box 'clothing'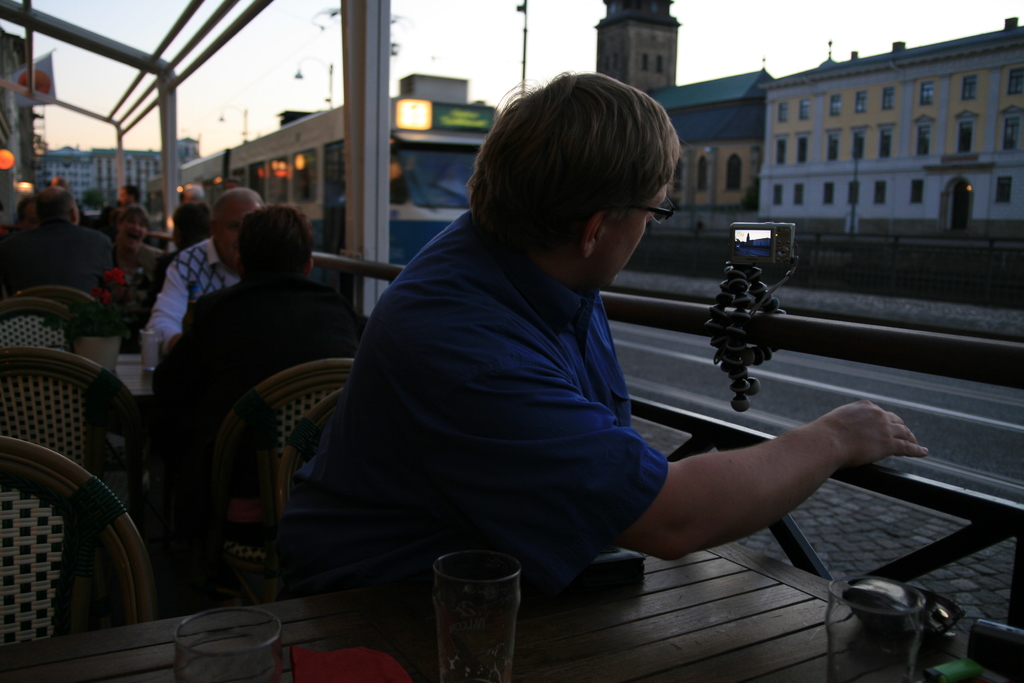
crop(309, 225, 645, 550)
